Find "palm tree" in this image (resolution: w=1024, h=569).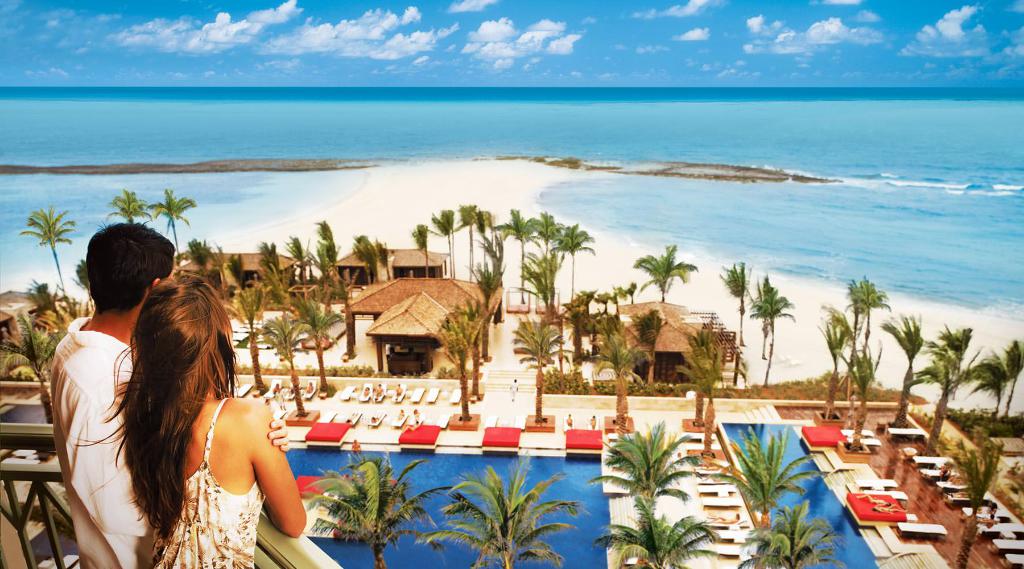
bbox=(729, 425, 787, 511).
